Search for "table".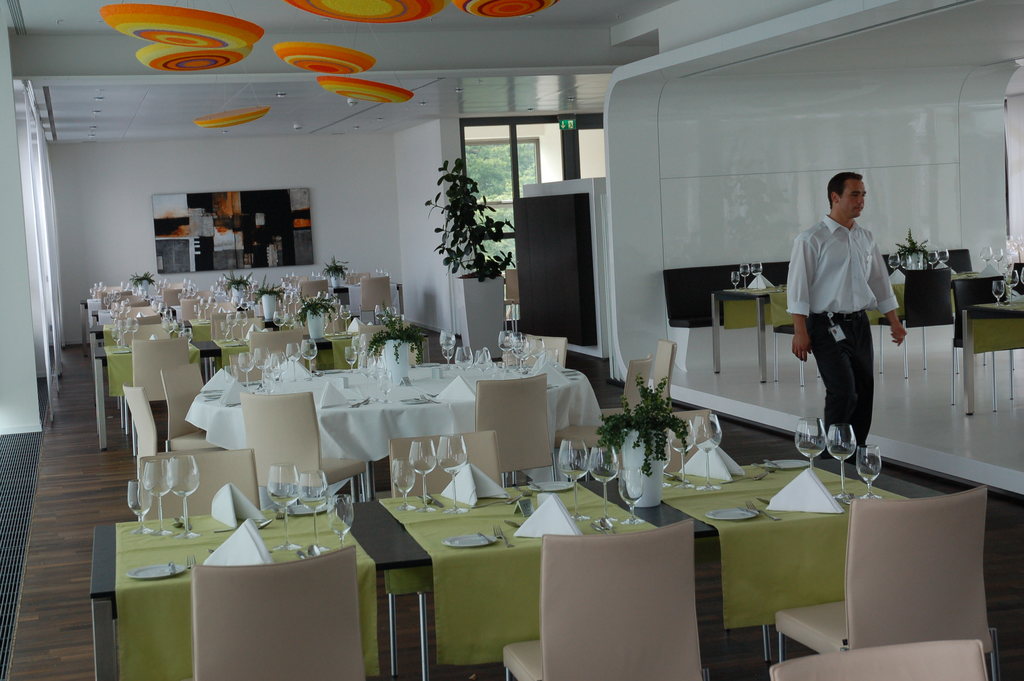
Found at Rect(84, 293, 351, 387).
